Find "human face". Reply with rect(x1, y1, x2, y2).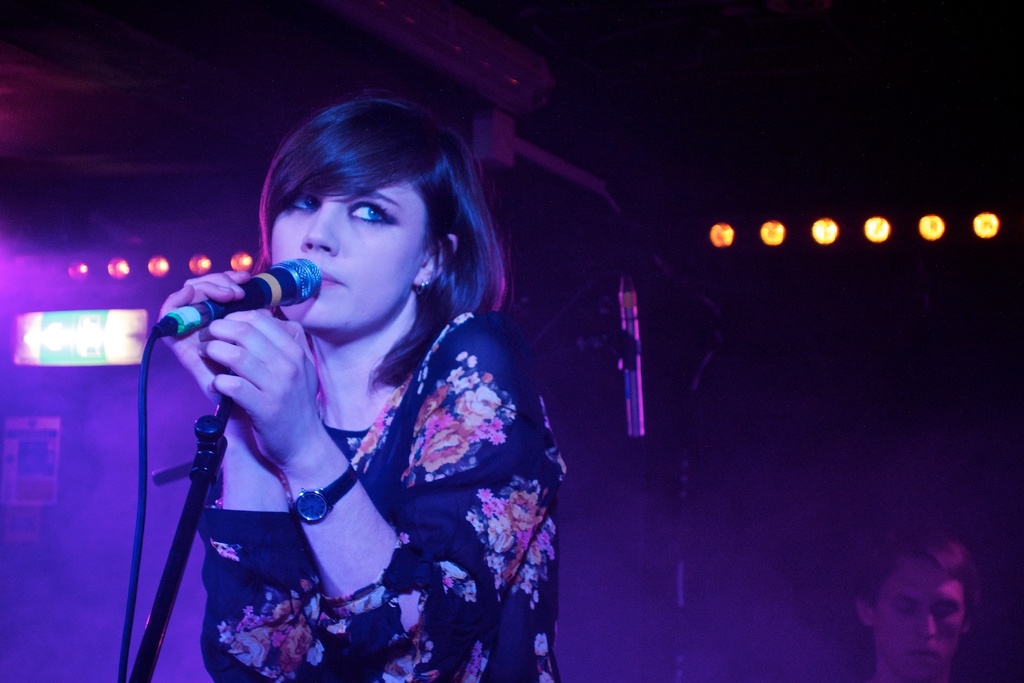
rect(270, 179, 430, 335).
